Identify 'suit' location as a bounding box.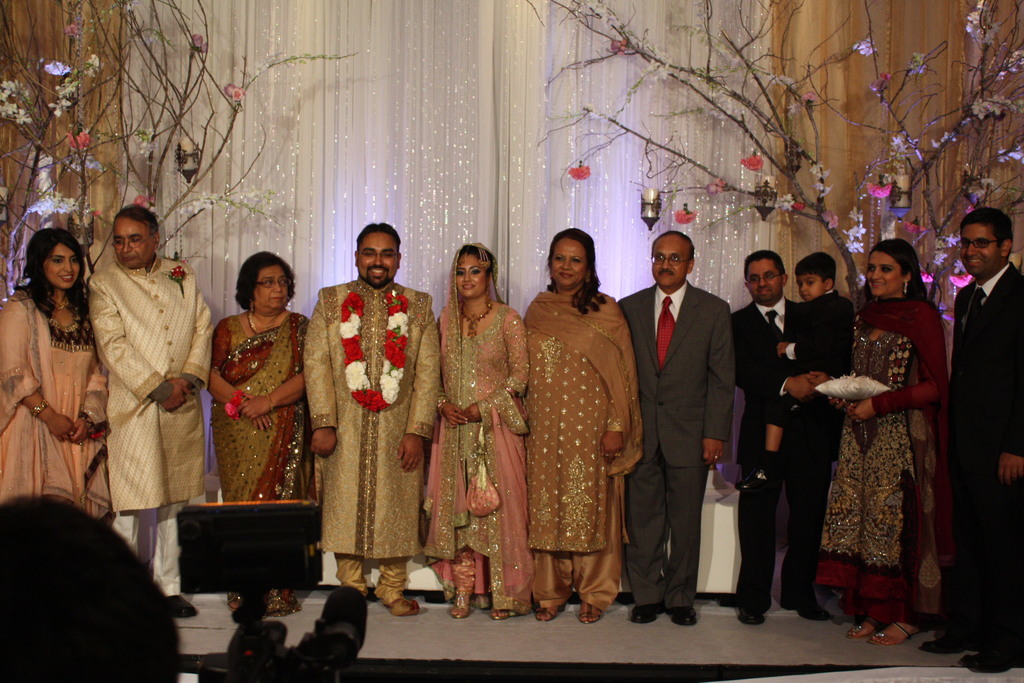
636/300/728/617.
